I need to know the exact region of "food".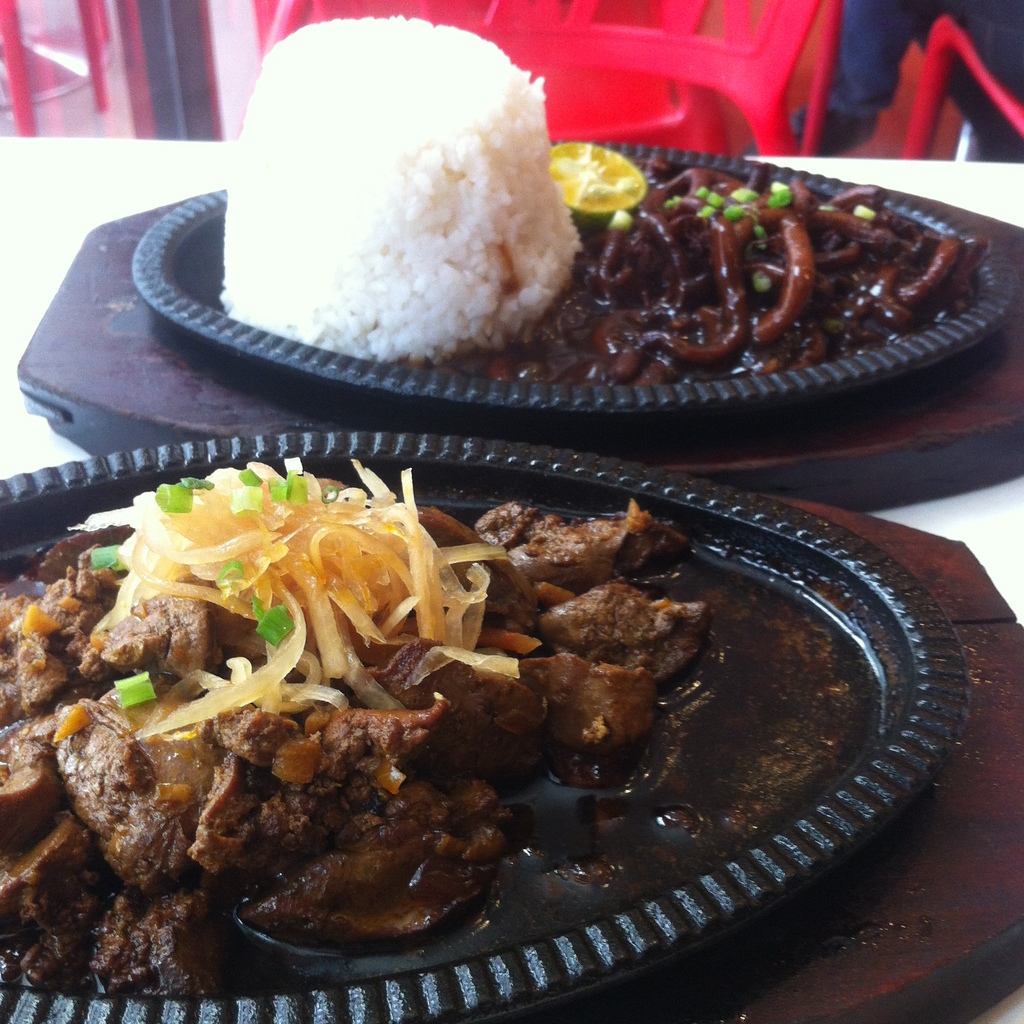
Region: l=547, t=140, r=650, b=232.
